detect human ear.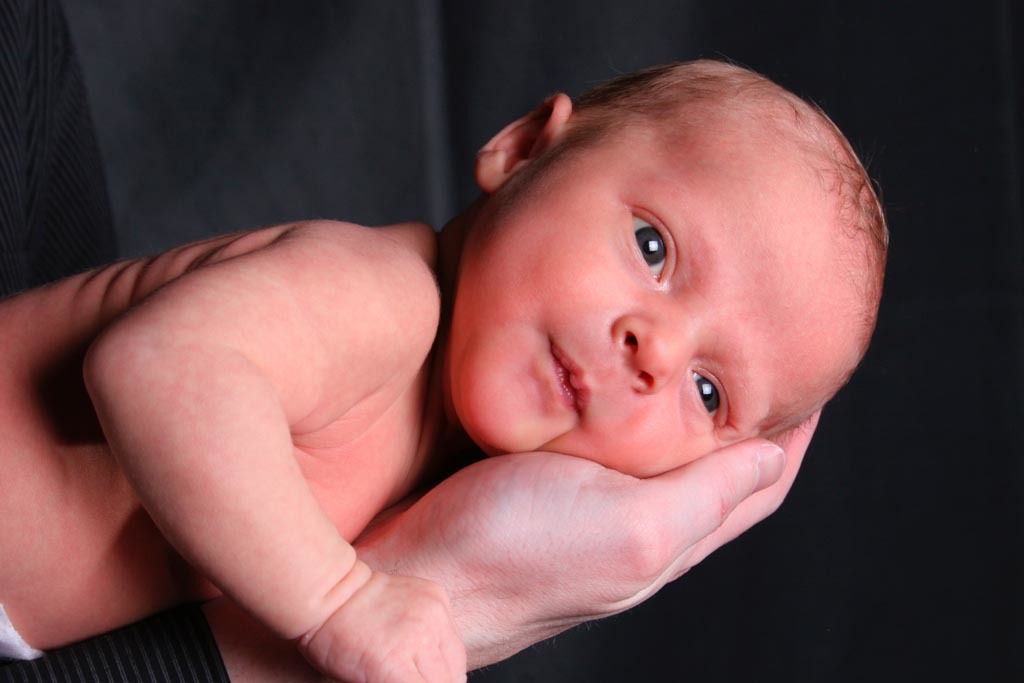
Detected at left=477, top=91, right=567, bottom=192.
